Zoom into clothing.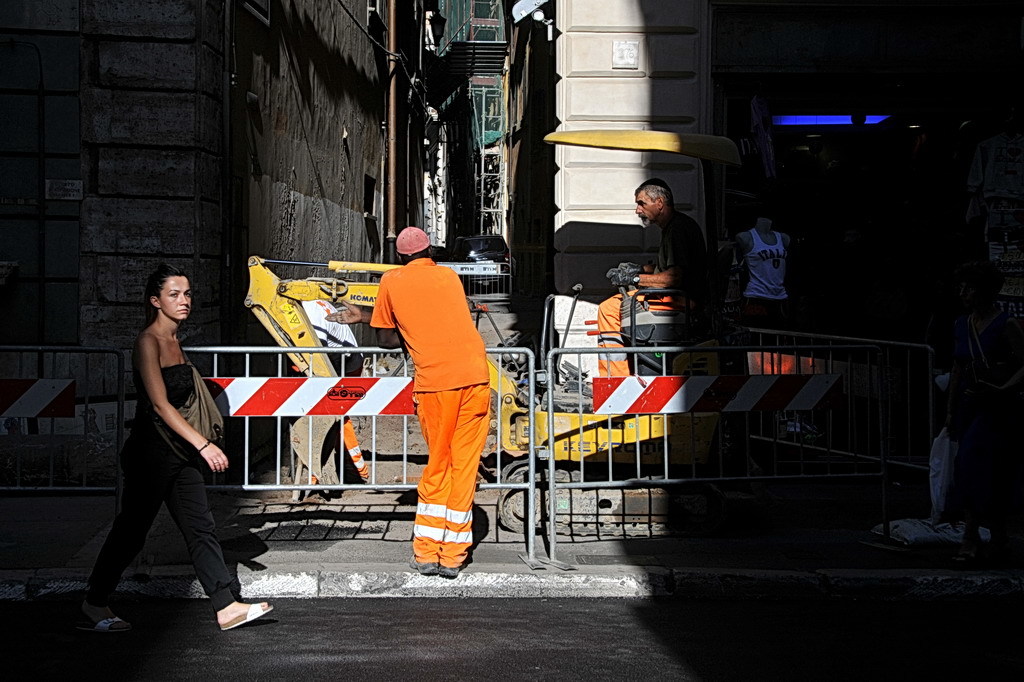
Zoom target: [372, 230, 504, 570].
